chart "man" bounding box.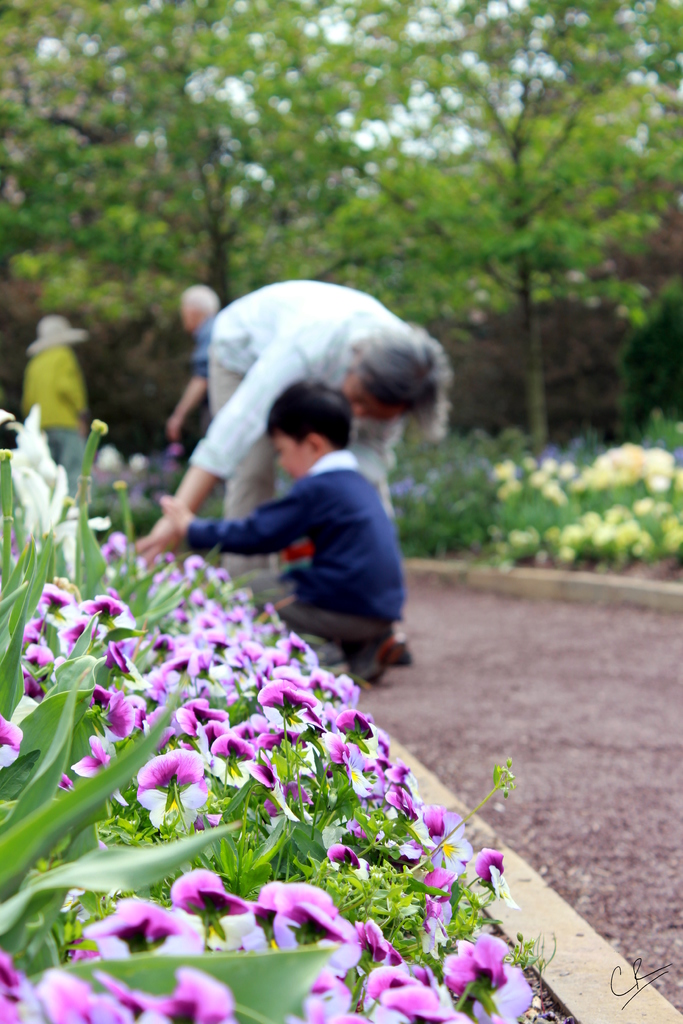
Charted: bbox(26, 314, 101, 519).
